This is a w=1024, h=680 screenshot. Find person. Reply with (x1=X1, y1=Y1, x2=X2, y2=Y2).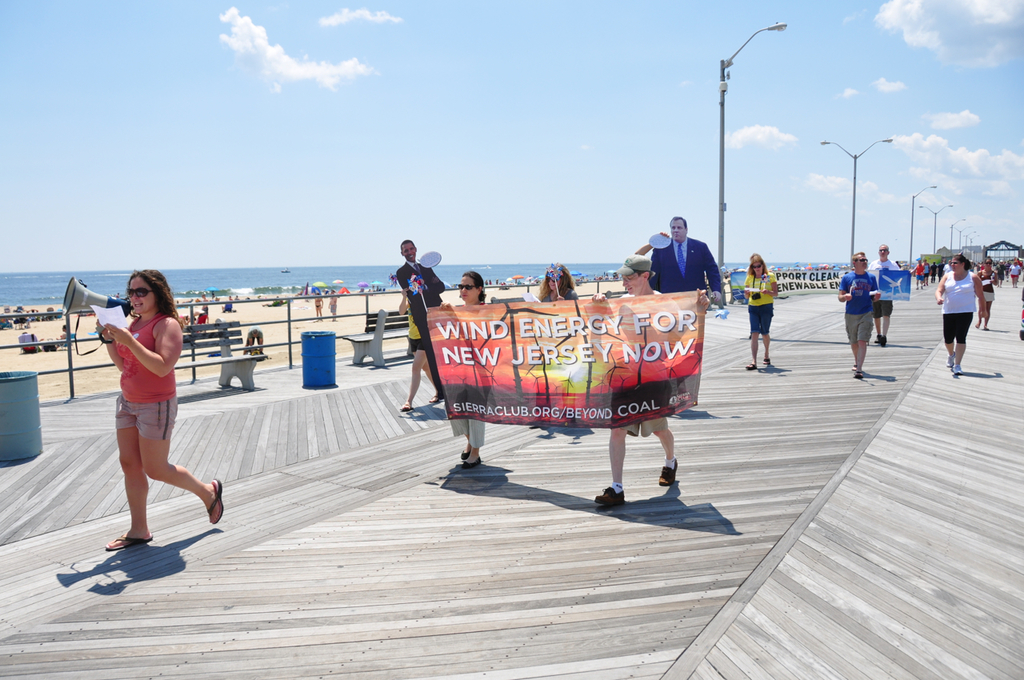
(x1=328, y1=287, x2=340, y2=320).
